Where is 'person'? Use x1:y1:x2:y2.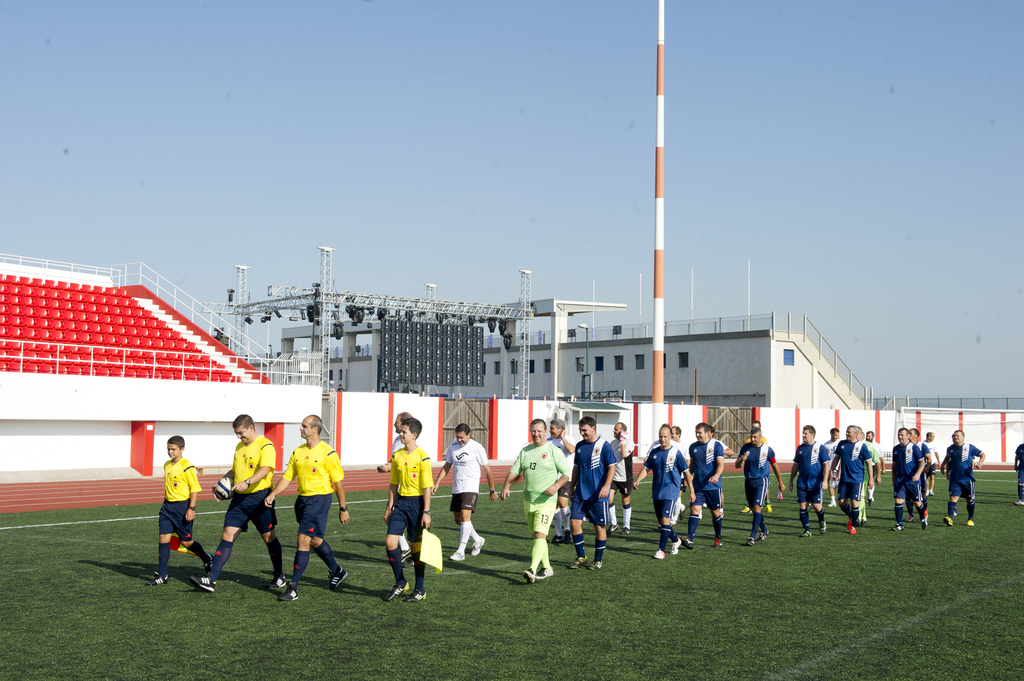
385:416:429:605.
